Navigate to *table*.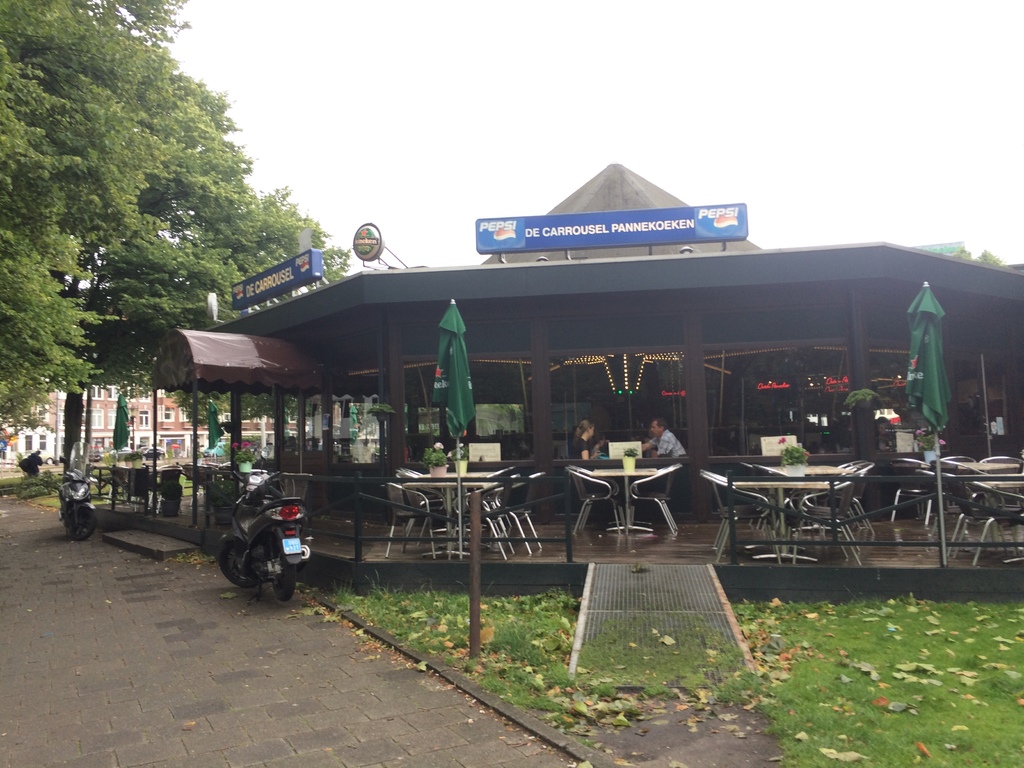
Navigation target: l=918, t=460, r=1019, b=478.
